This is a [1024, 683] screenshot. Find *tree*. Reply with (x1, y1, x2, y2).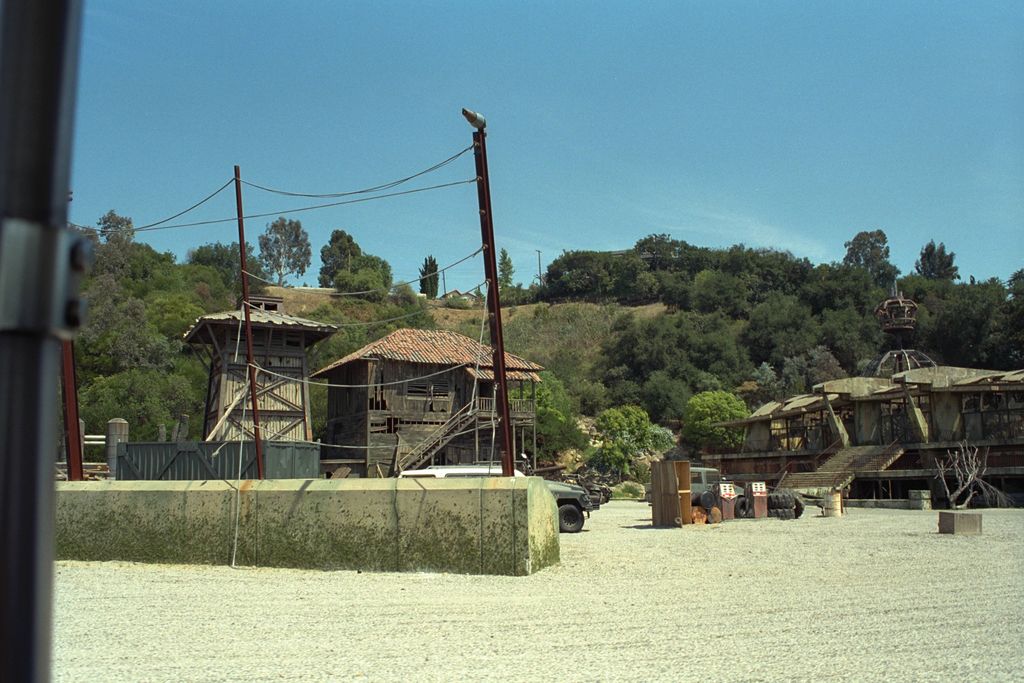
(418, 256, 440, 301).
